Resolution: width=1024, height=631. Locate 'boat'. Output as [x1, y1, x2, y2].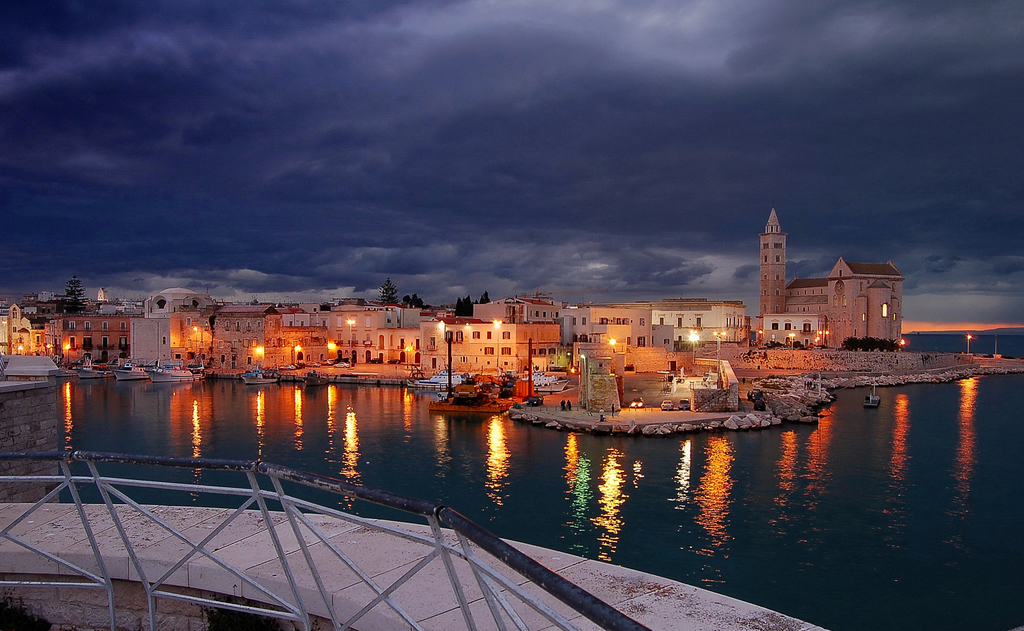
[425, 374, 514, 423].
